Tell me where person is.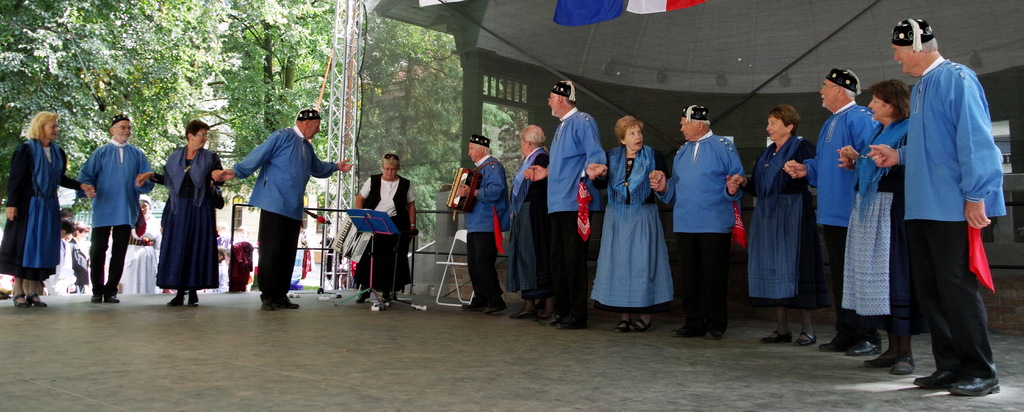
person is at (left=0, top=110, right=80, bottom=308).
